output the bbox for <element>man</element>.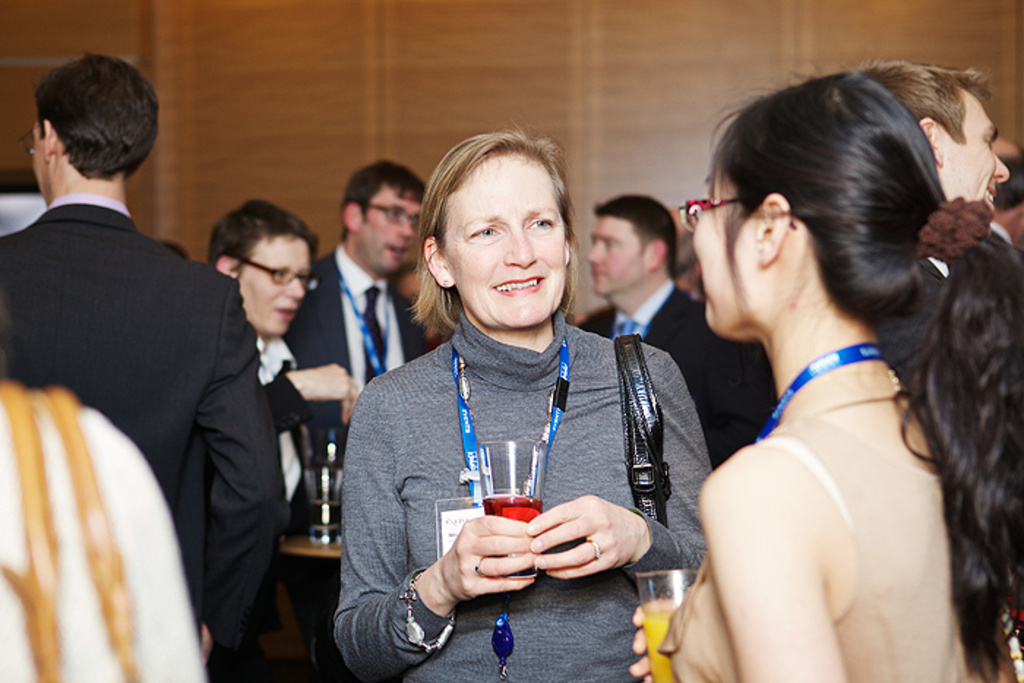
[197,196,364,544].
